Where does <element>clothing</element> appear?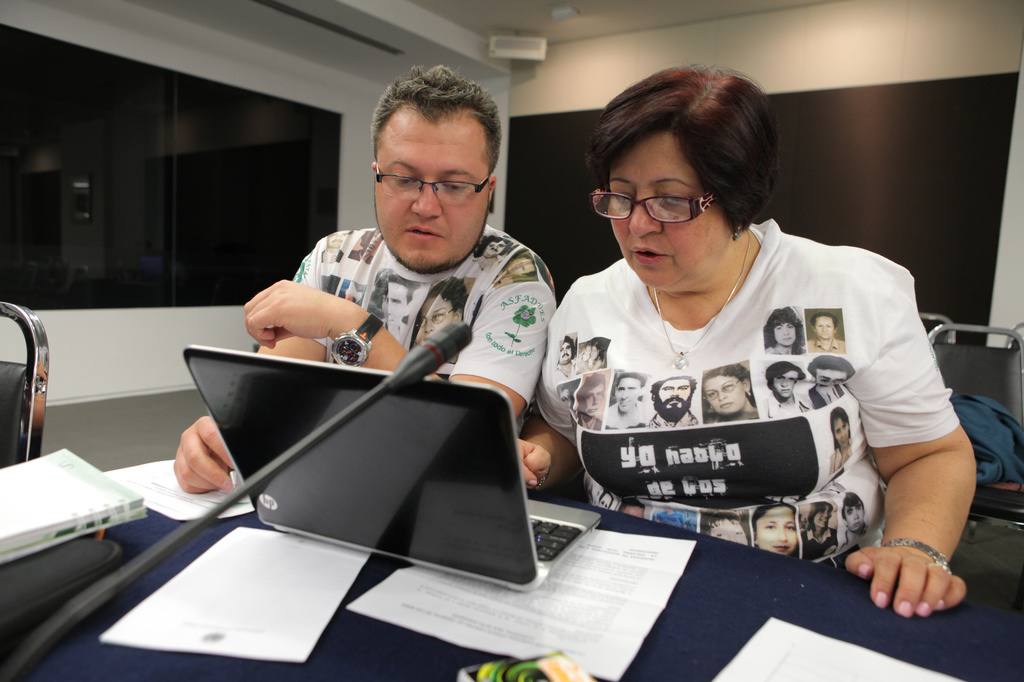
Appears at {"x1": 285, "y1": 230, "x2": 555, "y2": 403}.
